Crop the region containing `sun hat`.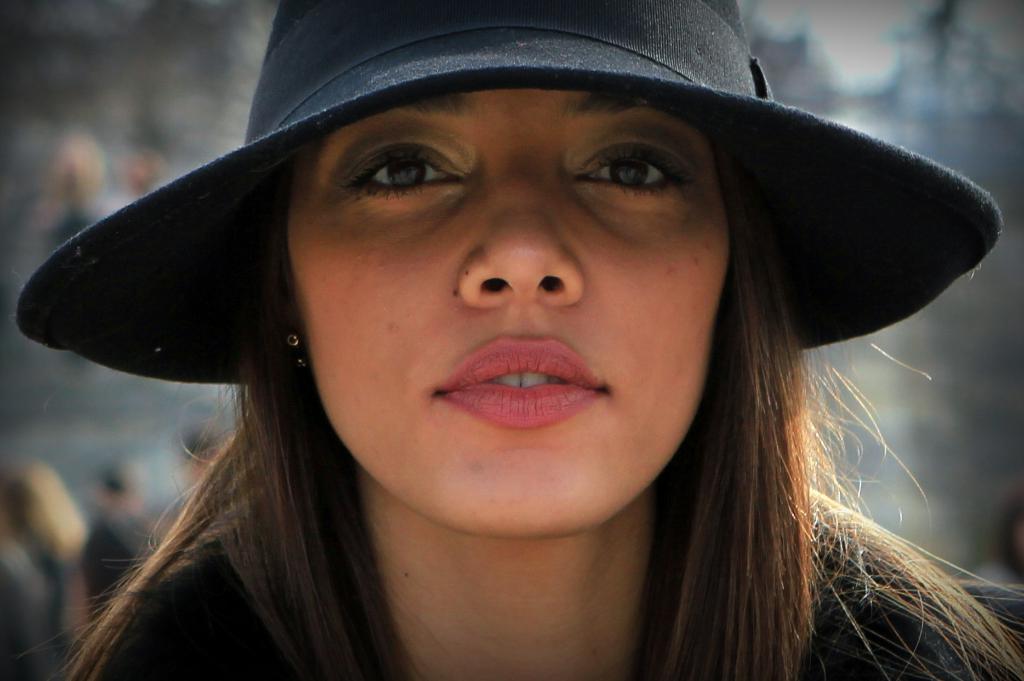
Crop region: 8:0:1014:403.
